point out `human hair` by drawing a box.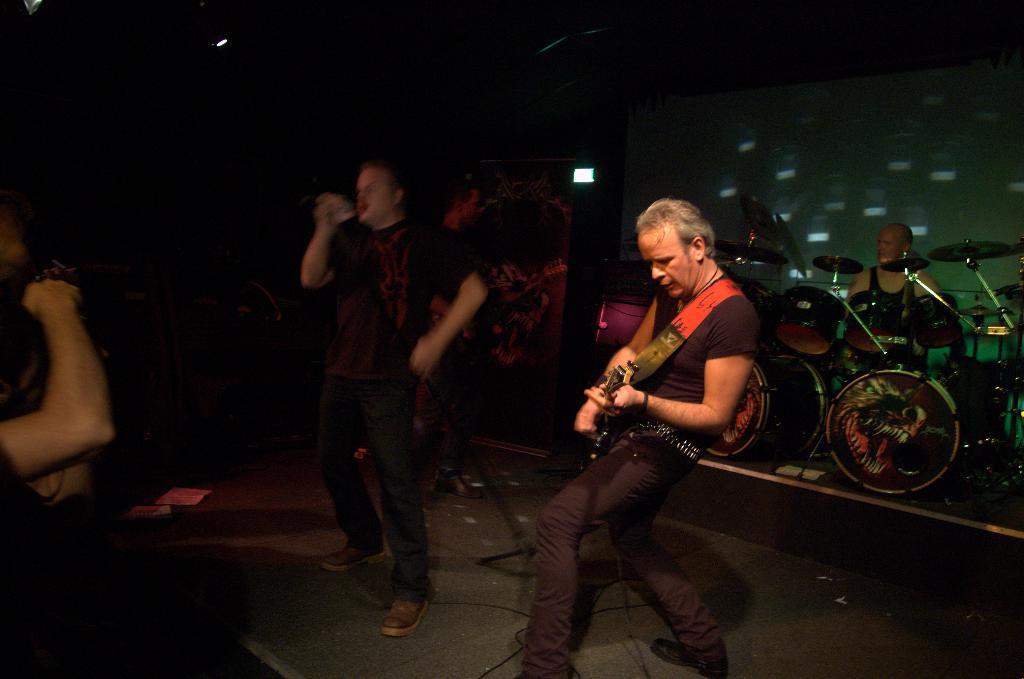
x1=364, y1=159, x2=405, y2=209.
